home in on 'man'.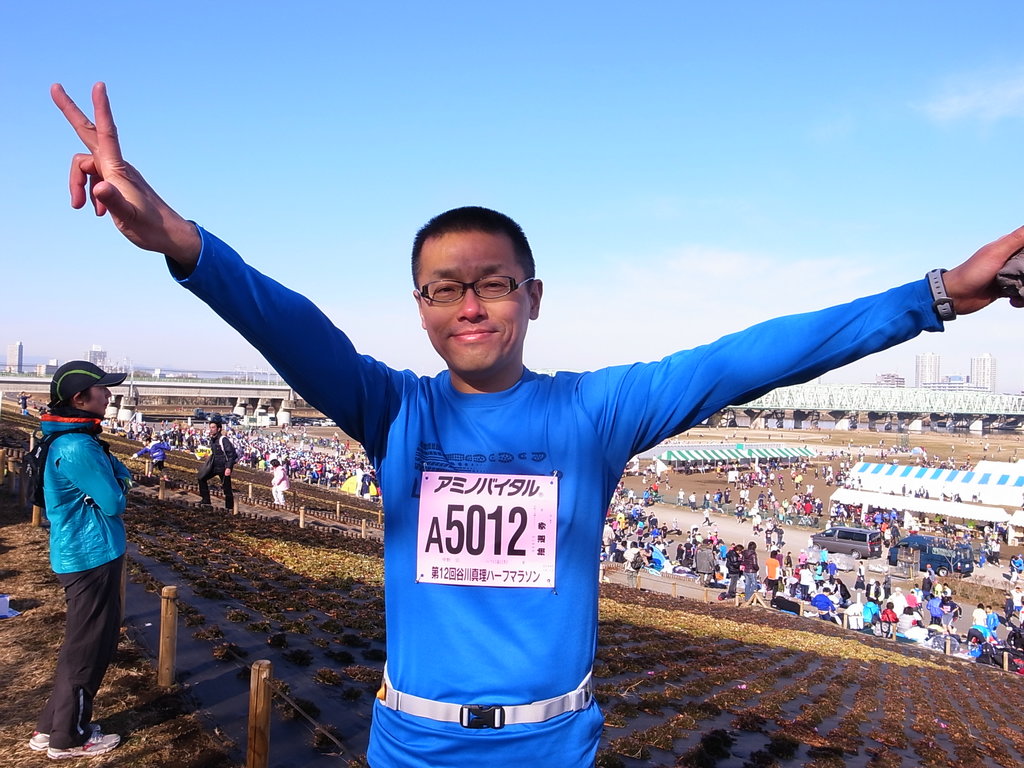
Homed in at (left=694, top=540, right=714, bottom=591).
